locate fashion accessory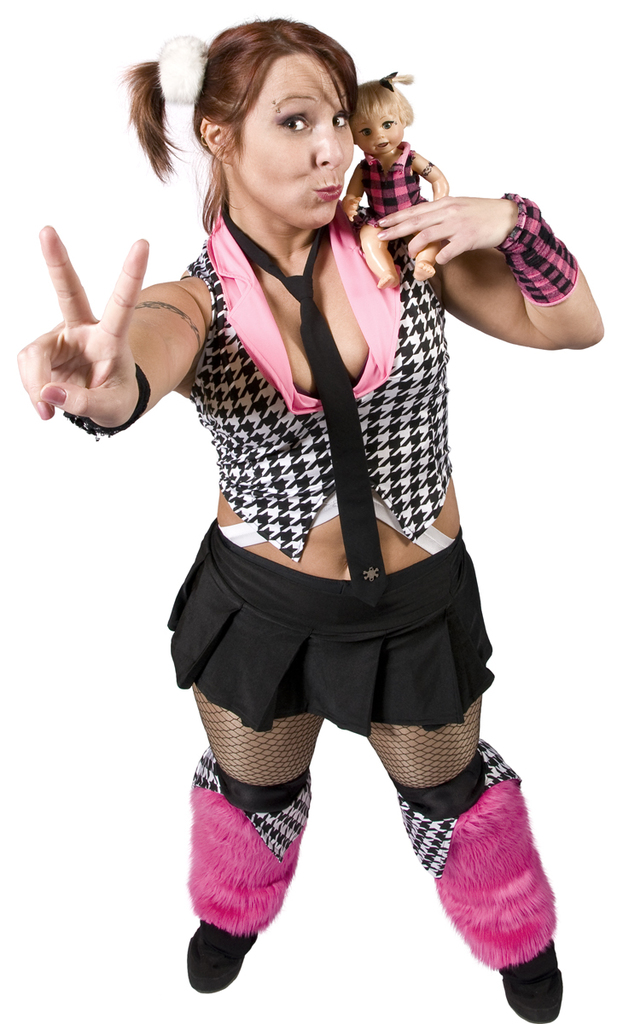
left=160, top=24, right=208, bottom=108
